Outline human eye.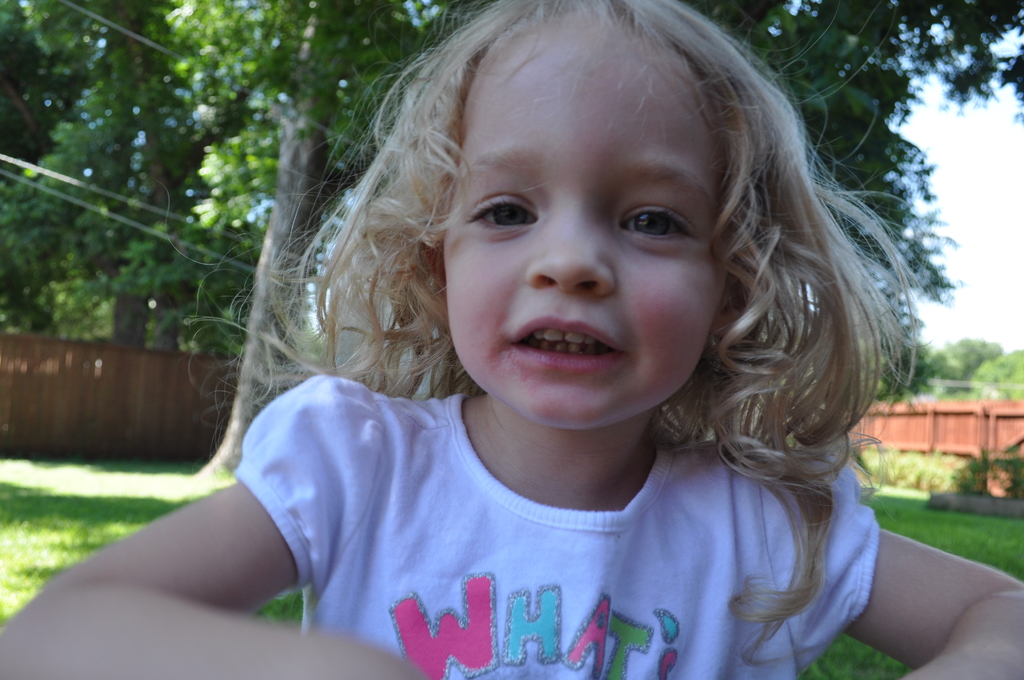
Outline: <box>619,187,707,248</box>.
